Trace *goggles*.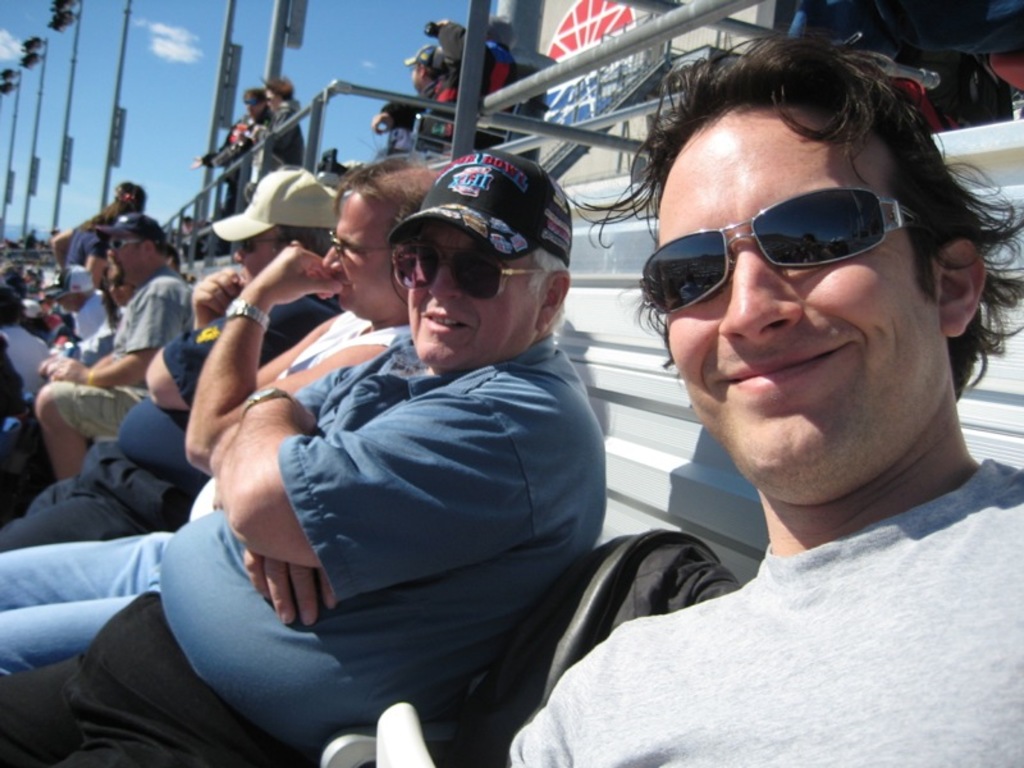
Traced to <bbox>631, 177, 954, 333</bbox>.
